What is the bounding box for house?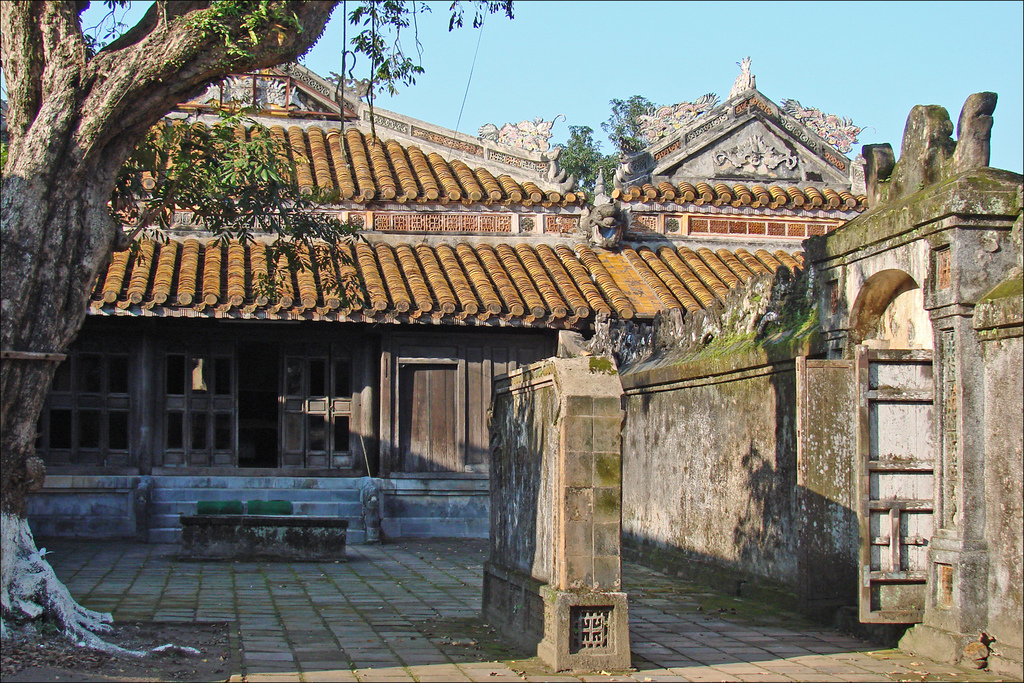
box=[0, 52, 1023, 682].
